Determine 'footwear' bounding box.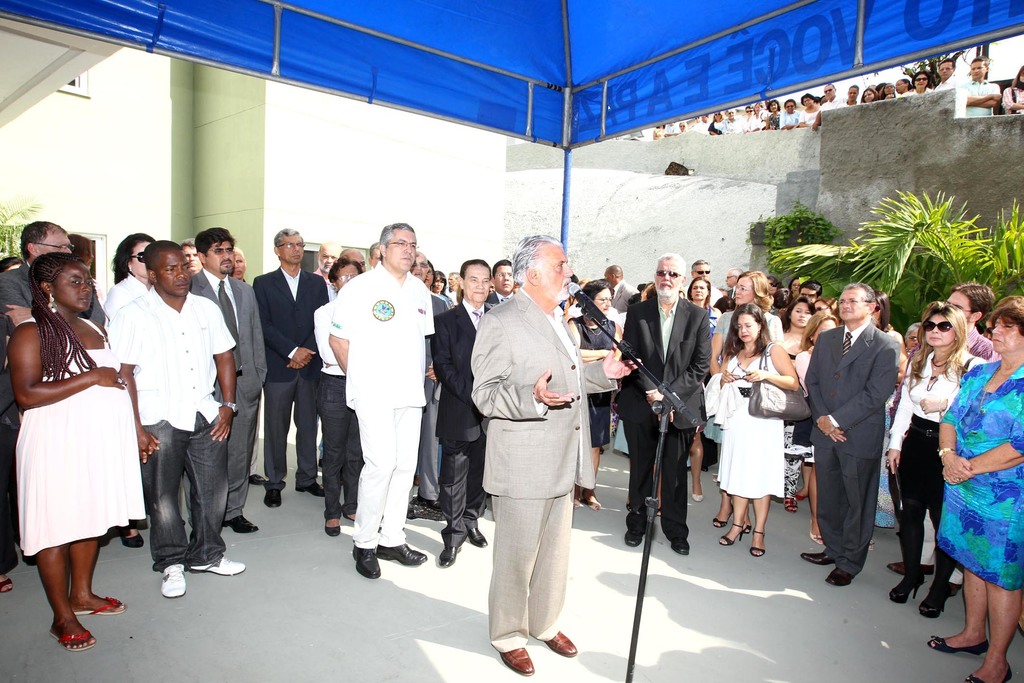
Determined: x1=742 y1=521 x2=749 y2=532.
